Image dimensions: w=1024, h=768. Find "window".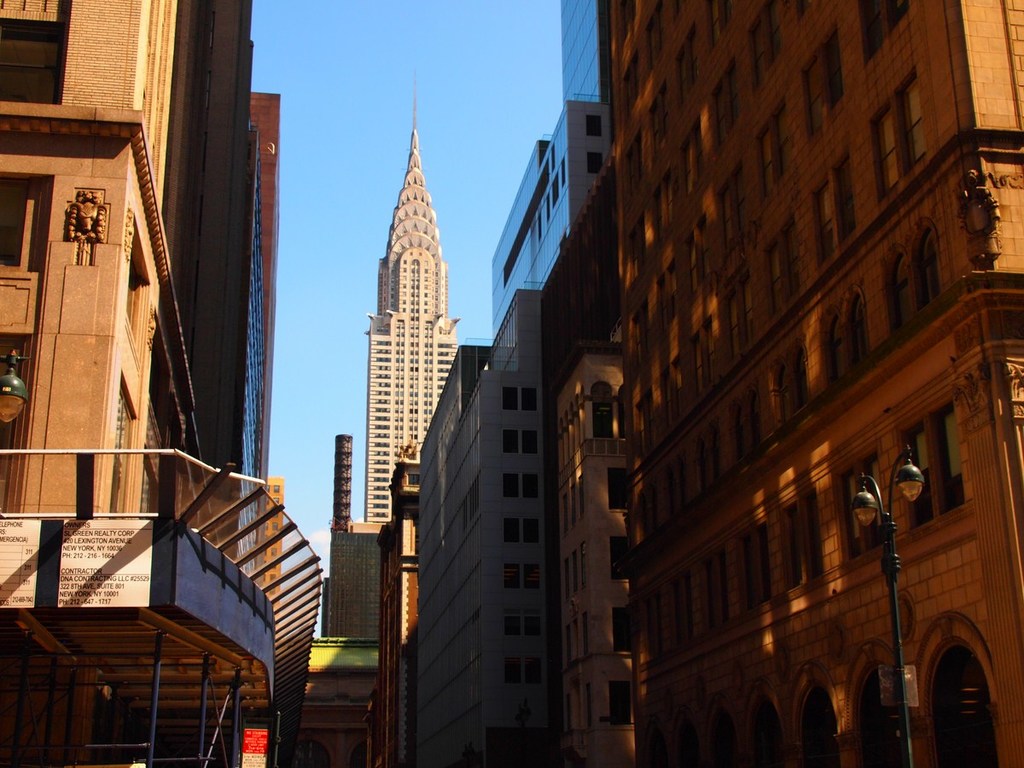
pyautogui.locateOnScreen(524, 566, 540, 589).
